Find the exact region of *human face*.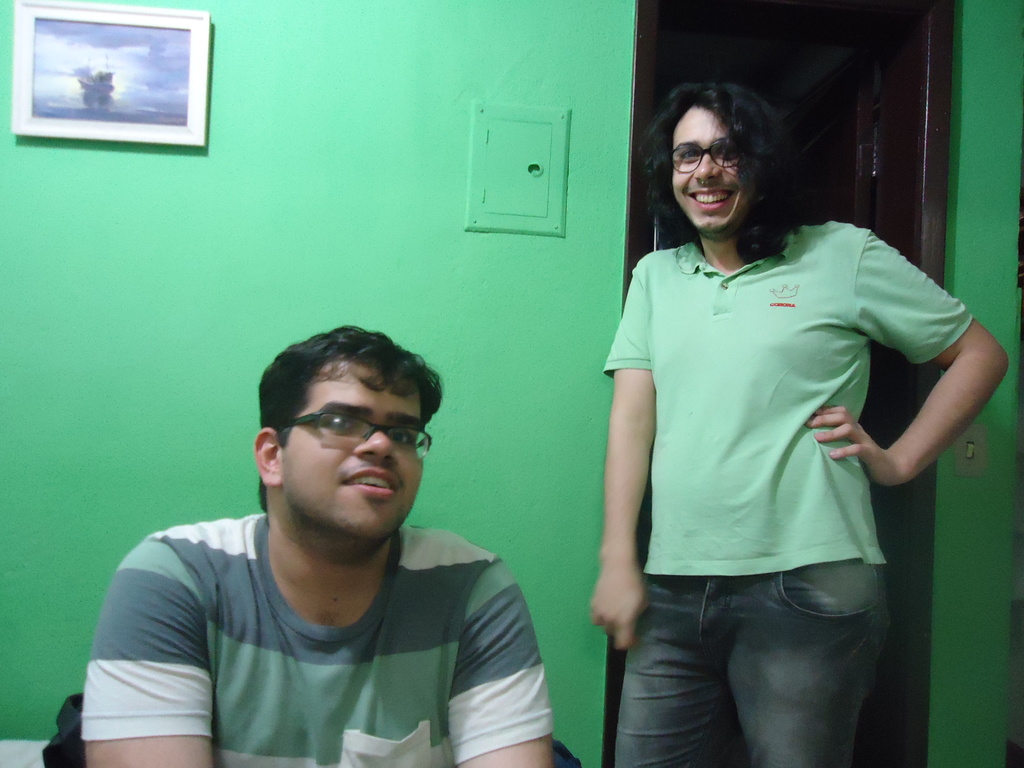
Exact region: [672, 109, 752, 235].
